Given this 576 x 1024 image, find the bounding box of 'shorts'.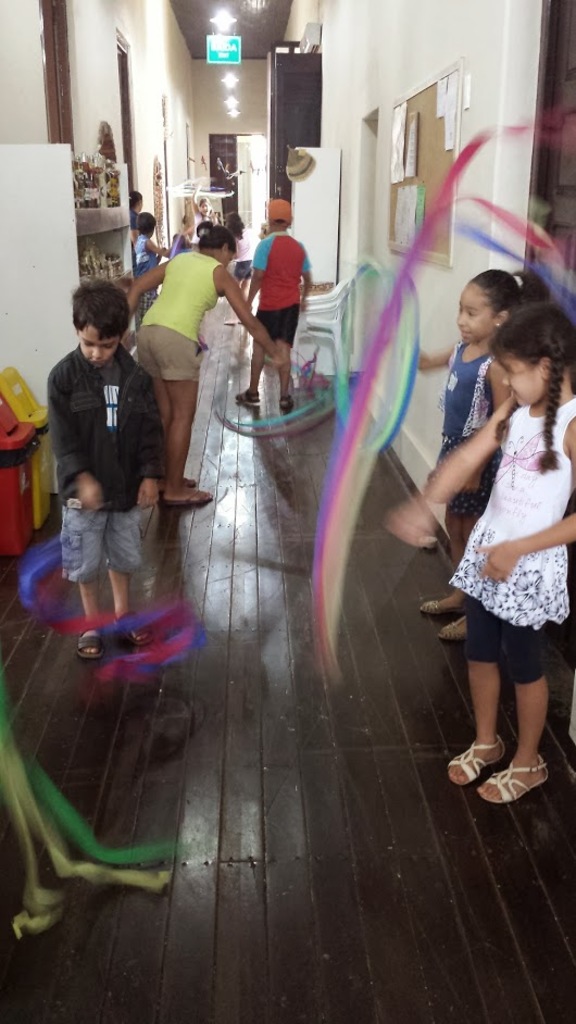
(x1=442, y1=563, x2=558, y2=682).
